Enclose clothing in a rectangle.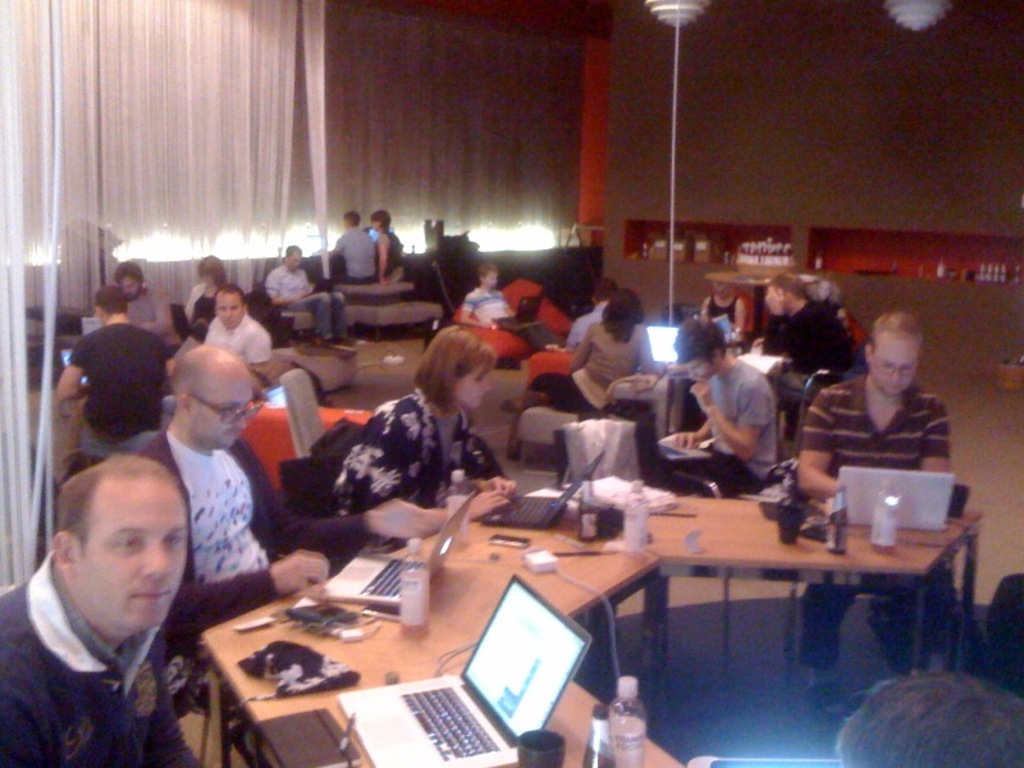
left=182, top=279, right=223, bottom=334.
